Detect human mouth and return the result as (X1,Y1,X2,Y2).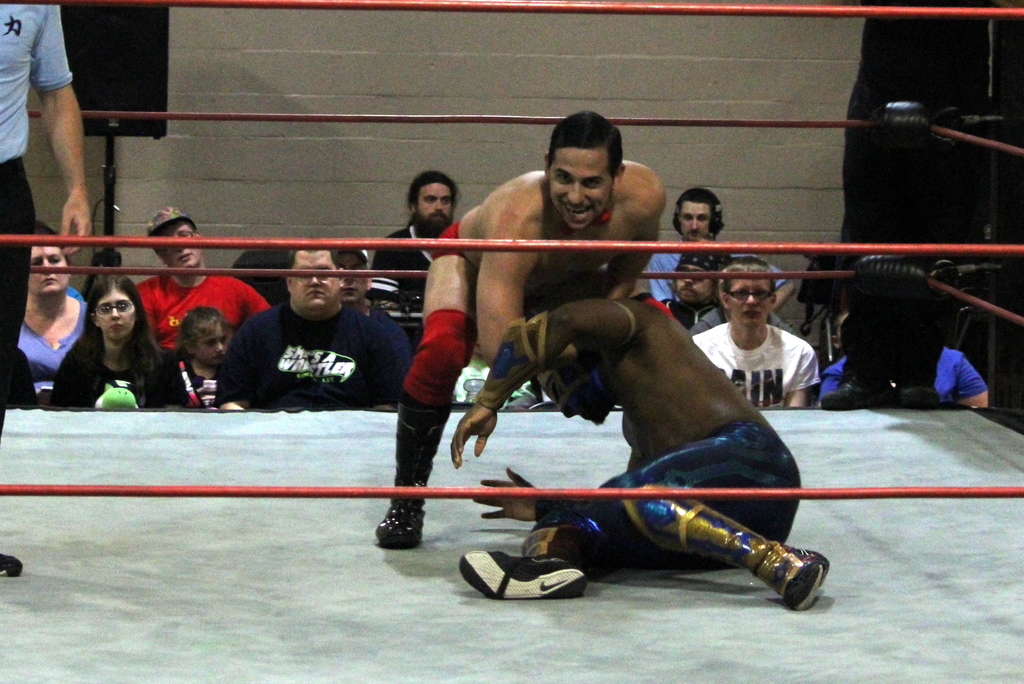
(41,274,60,285).
